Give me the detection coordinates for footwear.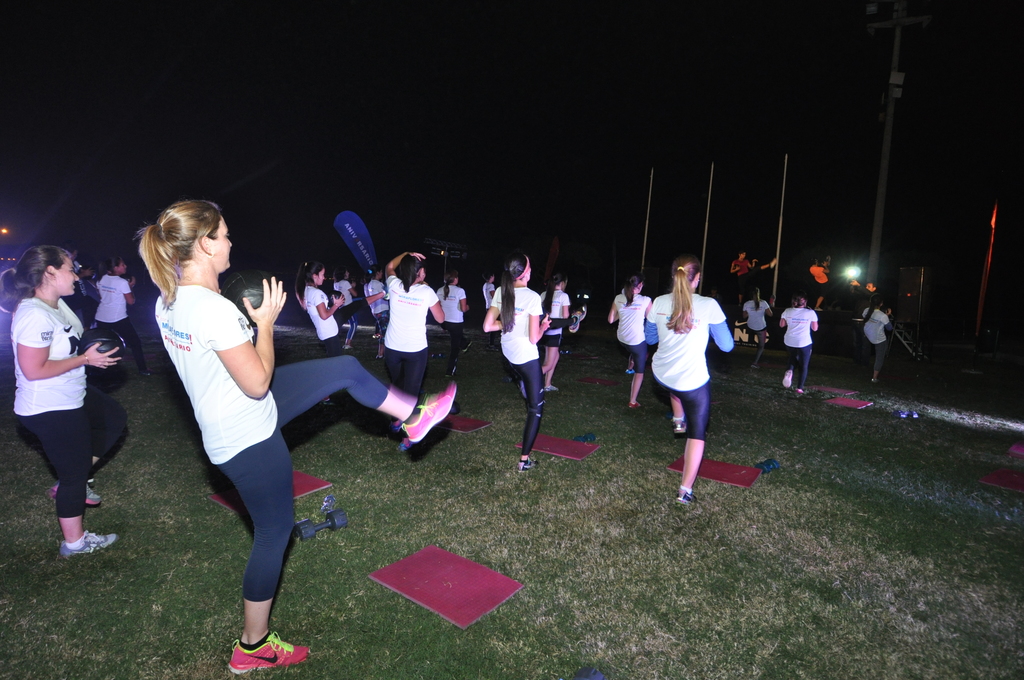
(778, 368, 790, 388).
